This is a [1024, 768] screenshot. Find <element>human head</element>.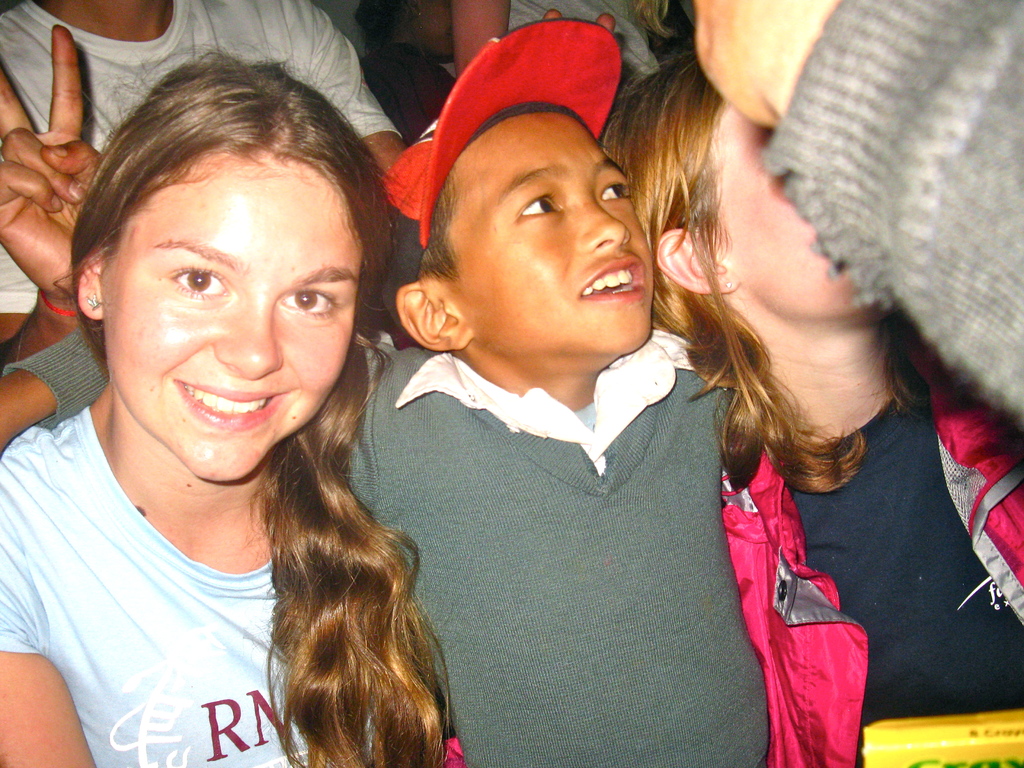
Bounding box: 406/58/694/395.
